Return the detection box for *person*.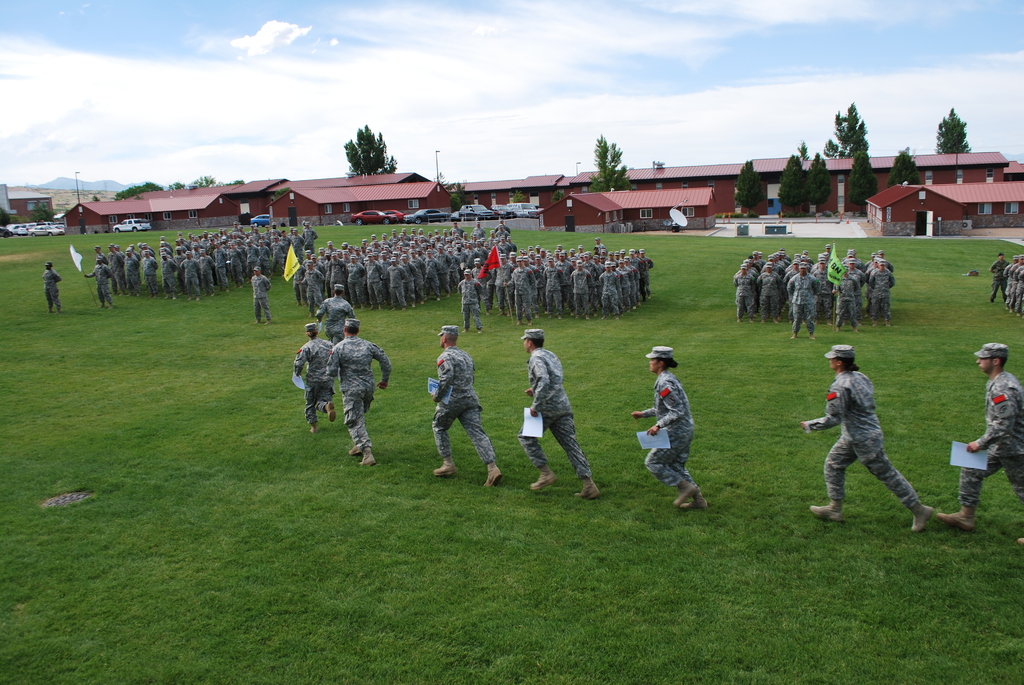
<box>246,265,269,329</box>.
